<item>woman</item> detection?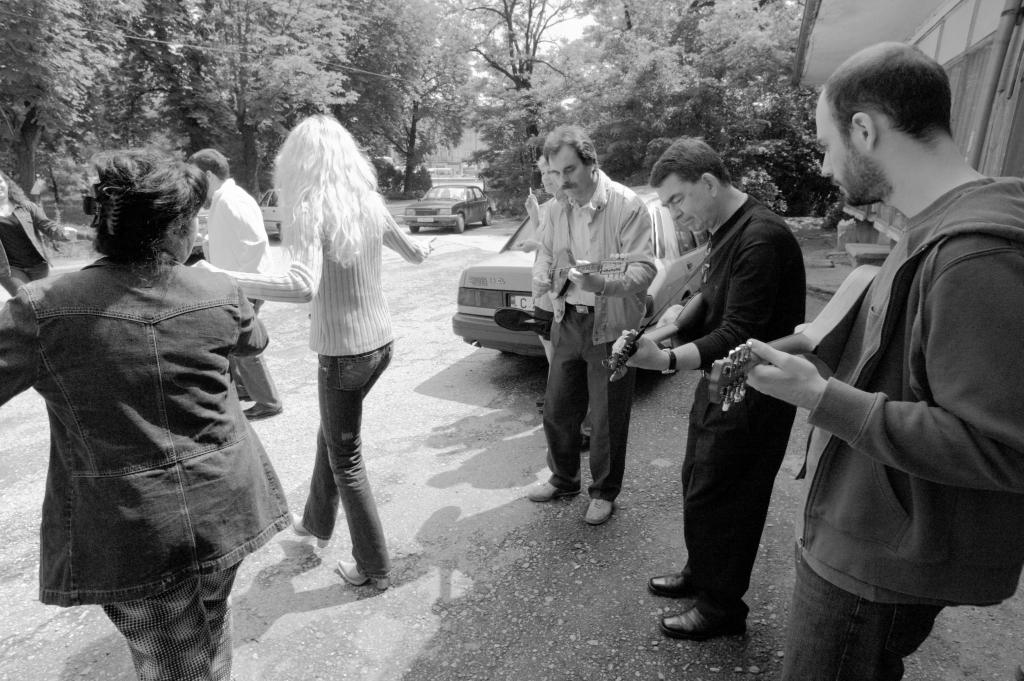
bbox=(220, 127, 435, 581)
